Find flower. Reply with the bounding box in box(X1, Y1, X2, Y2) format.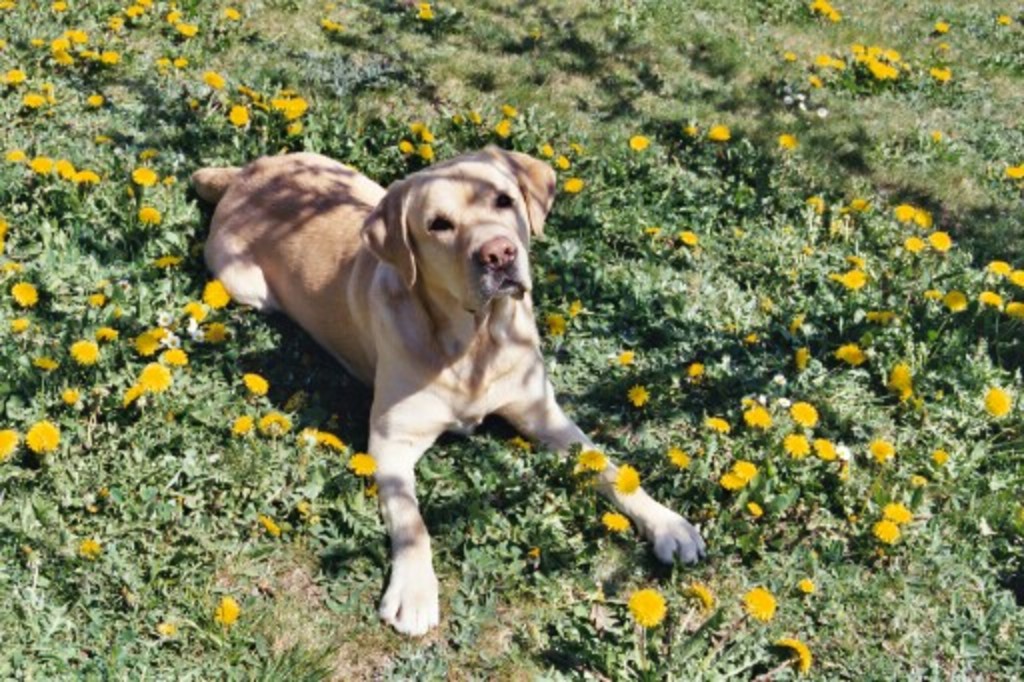
box(144, 362, 176, 392).
